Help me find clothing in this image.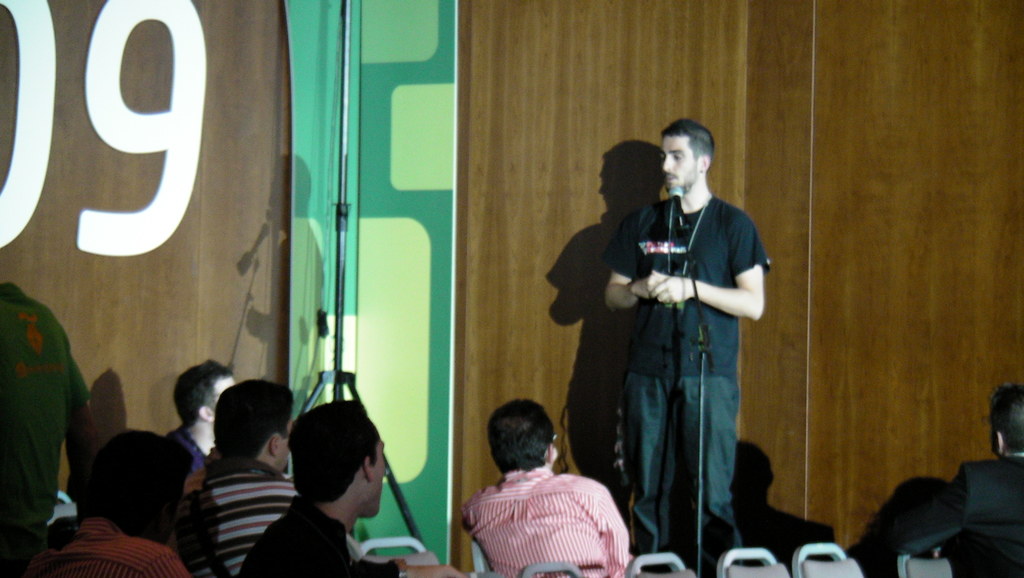
Found it: [left=239, top=491, right=403, bottom=577].
